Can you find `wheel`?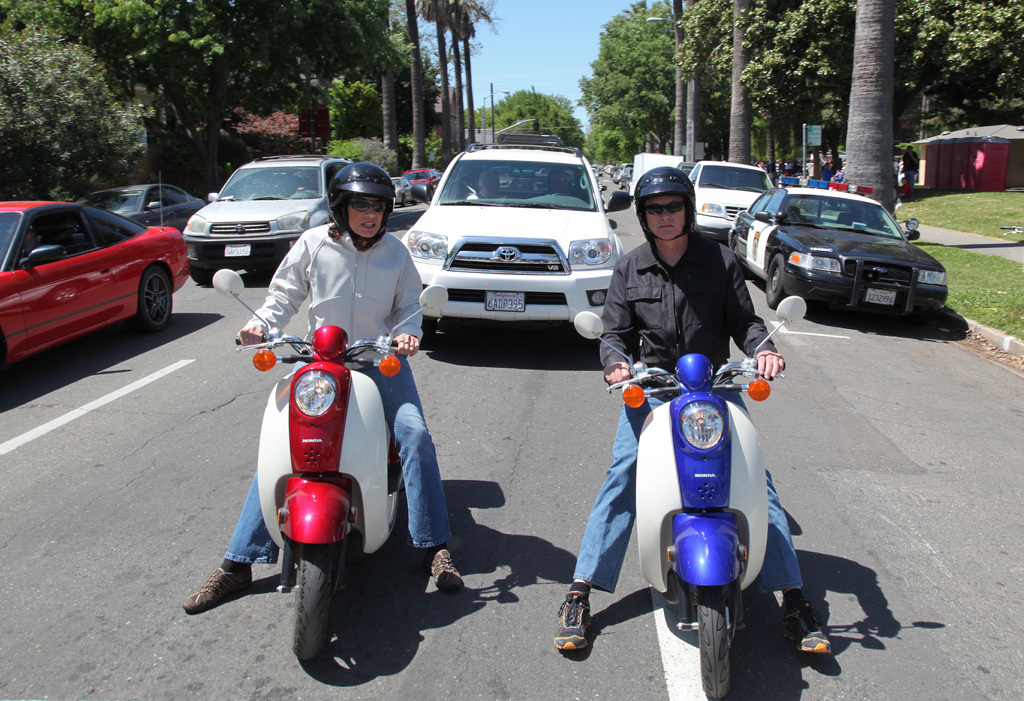
Yes, bounding box: [402, 193, 406, 205].
